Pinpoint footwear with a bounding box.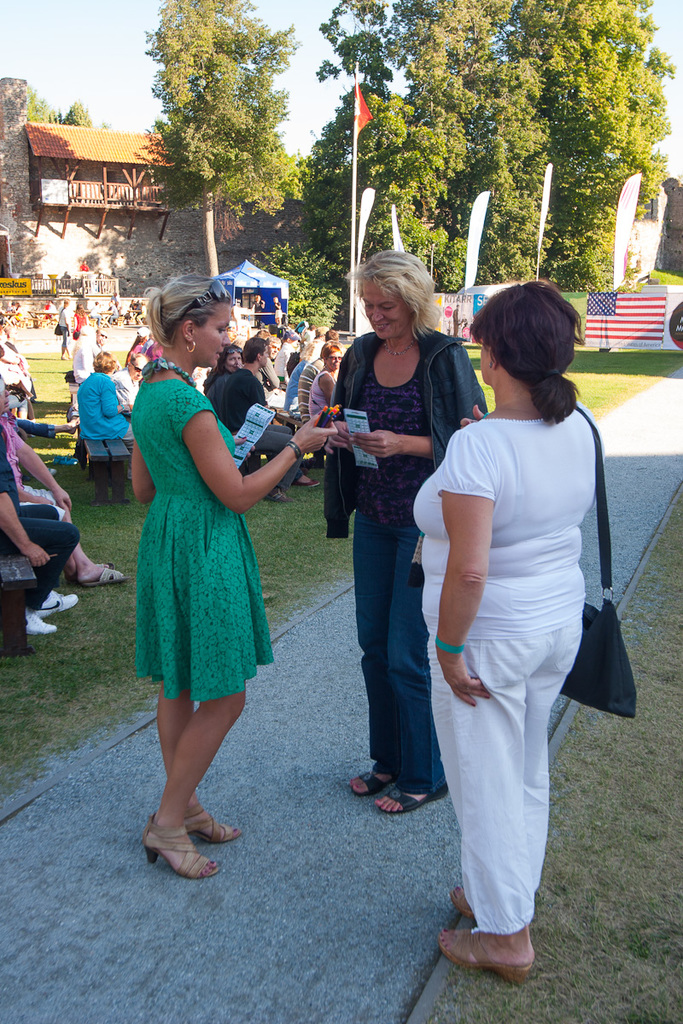
BBox(24, 609, 67, 641).
